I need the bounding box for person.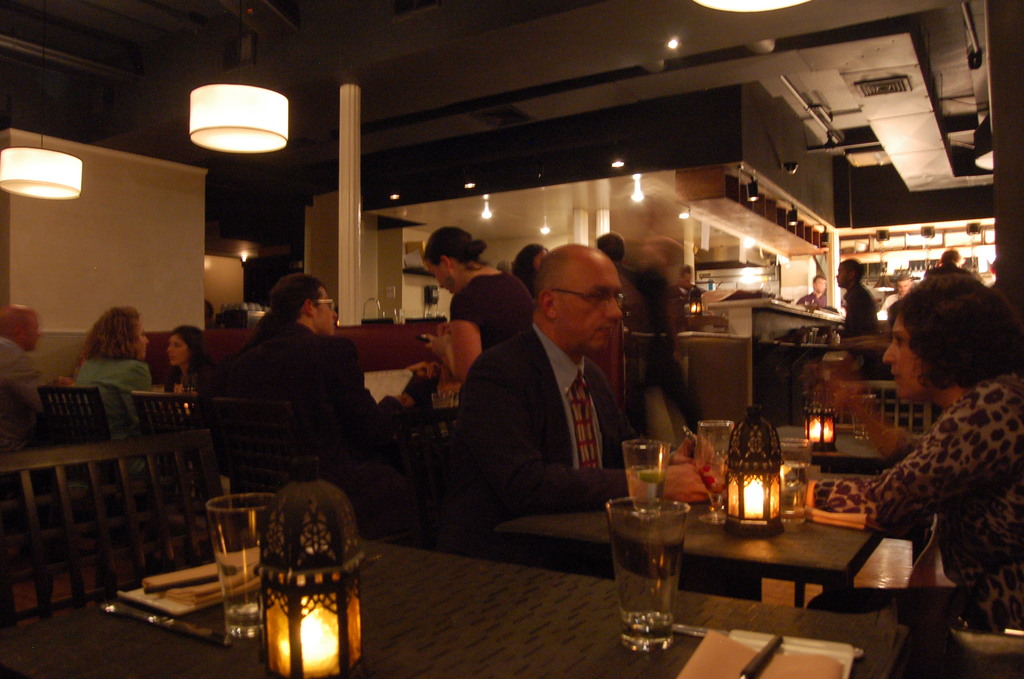
Here it is: 163 328 204 397.
